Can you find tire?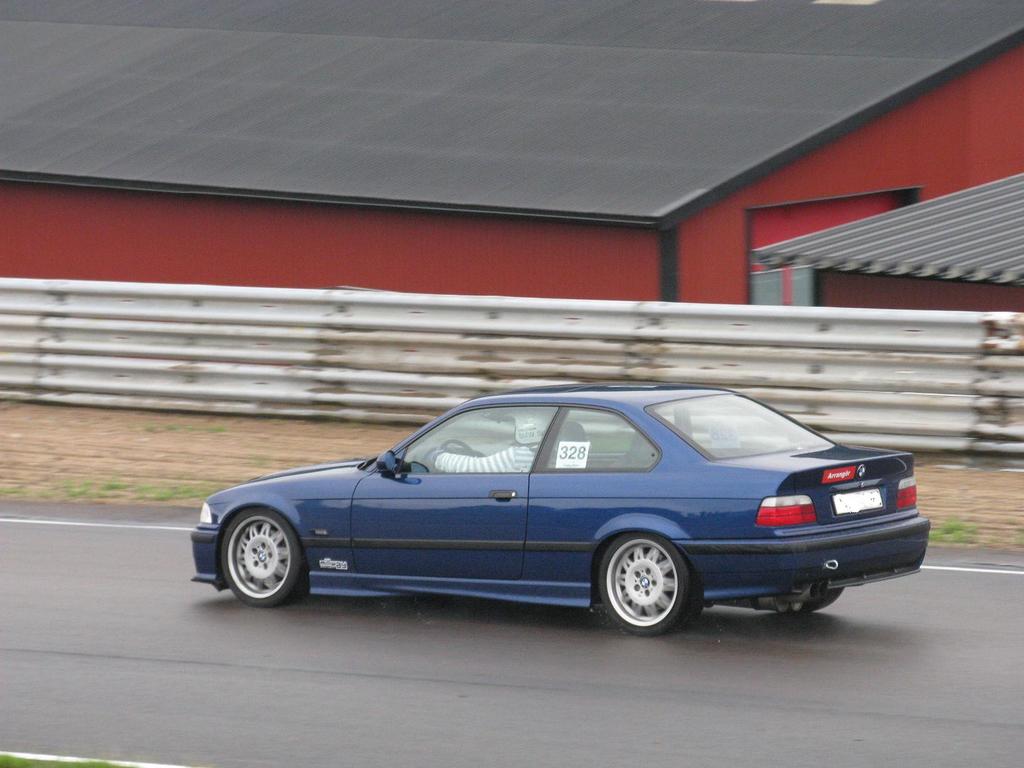
Yes, bounding box: pyautogui.locateOnScreen(207, 495, 296, 618).
